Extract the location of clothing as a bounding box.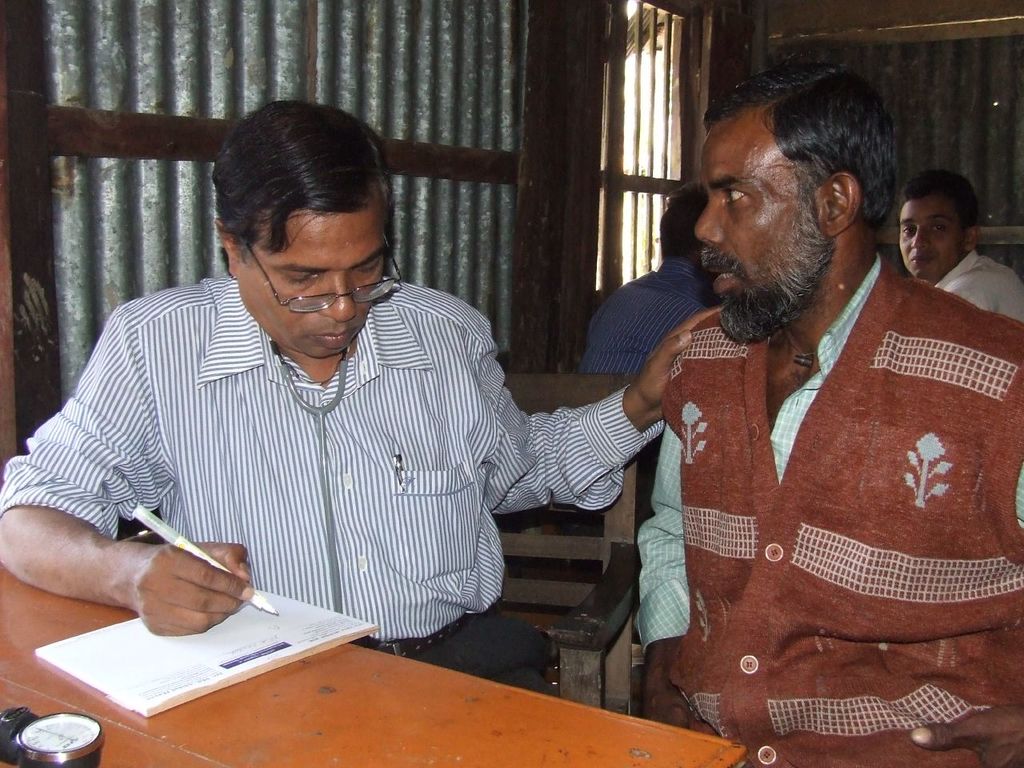
2,272,670,684.
